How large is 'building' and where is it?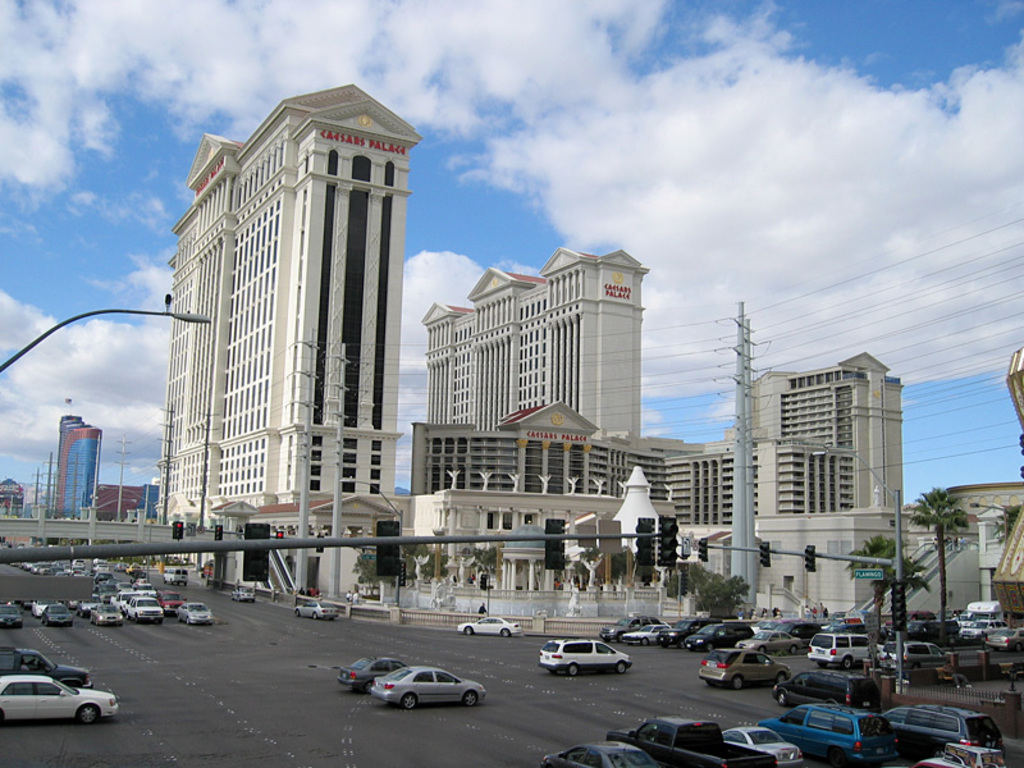
Bounding box: [55, 398, 99, 520].
